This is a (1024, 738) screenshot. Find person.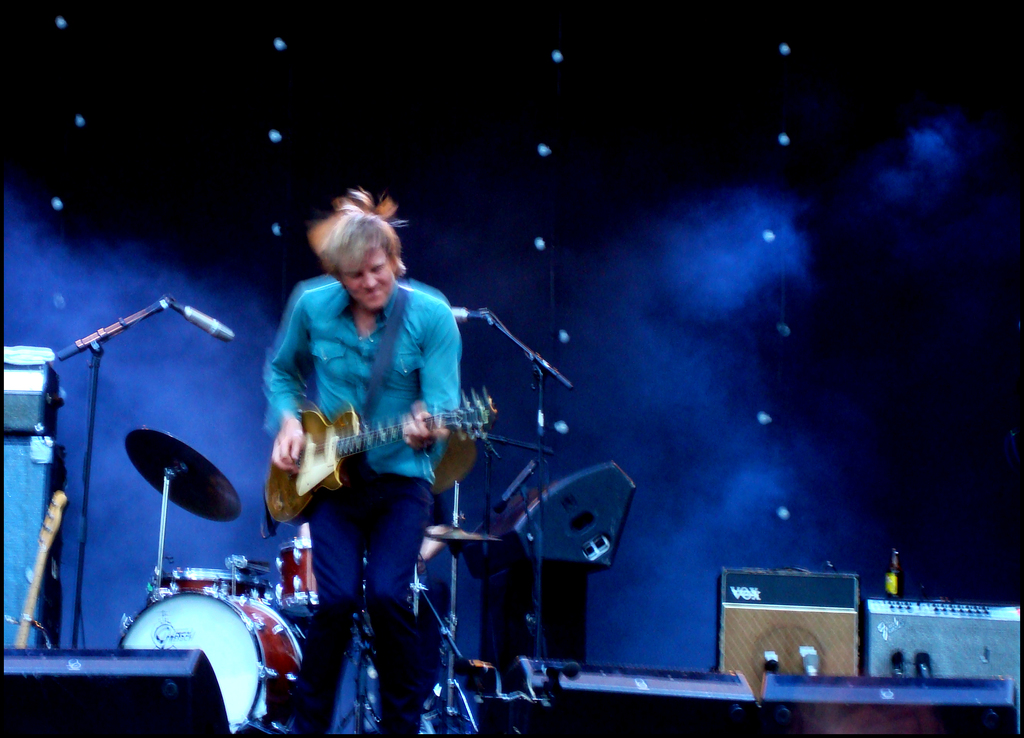
Bounding box: [255, 182, 464, 737].
